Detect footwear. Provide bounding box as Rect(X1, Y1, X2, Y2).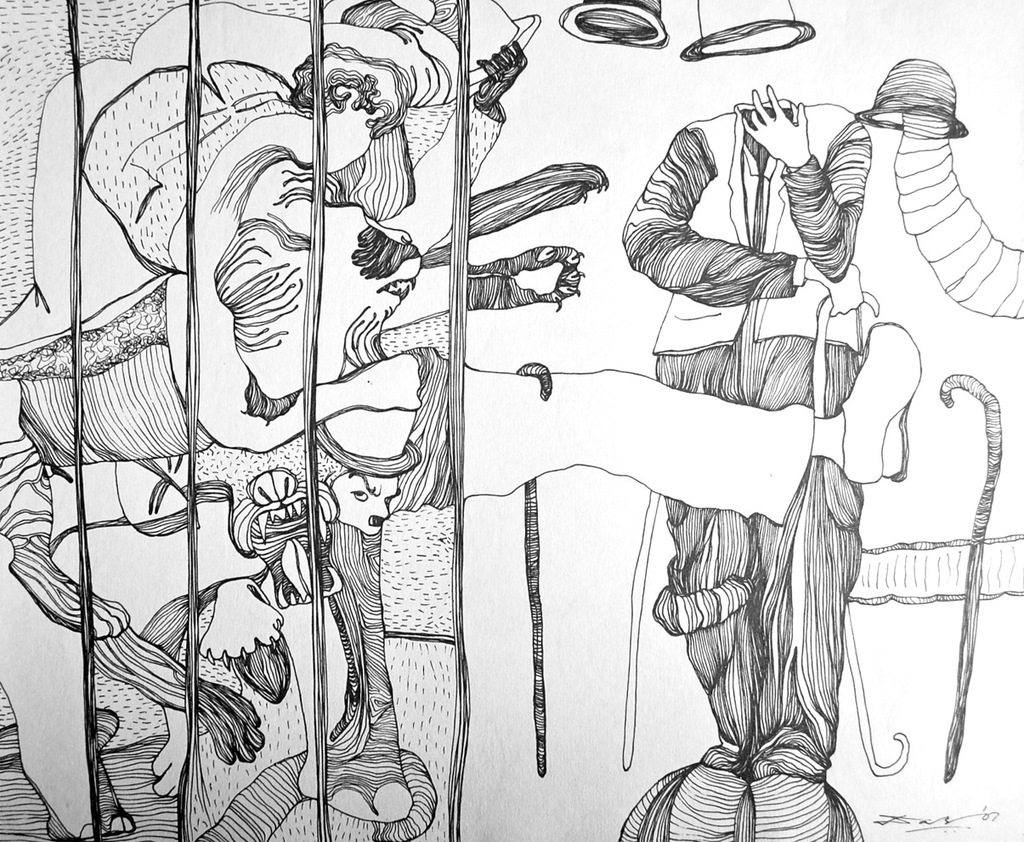
Rect(837, 321, 922, 480).
